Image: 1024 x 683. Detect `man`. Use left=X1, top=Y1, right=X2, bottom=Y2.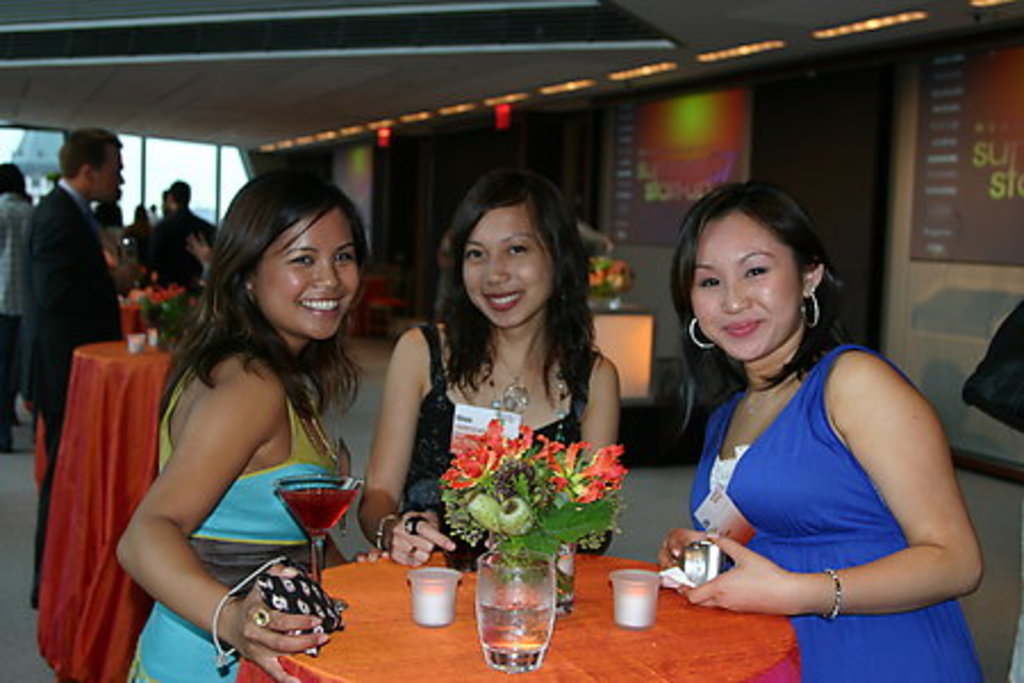
left=0, top=162, right=36, bottom=451.
